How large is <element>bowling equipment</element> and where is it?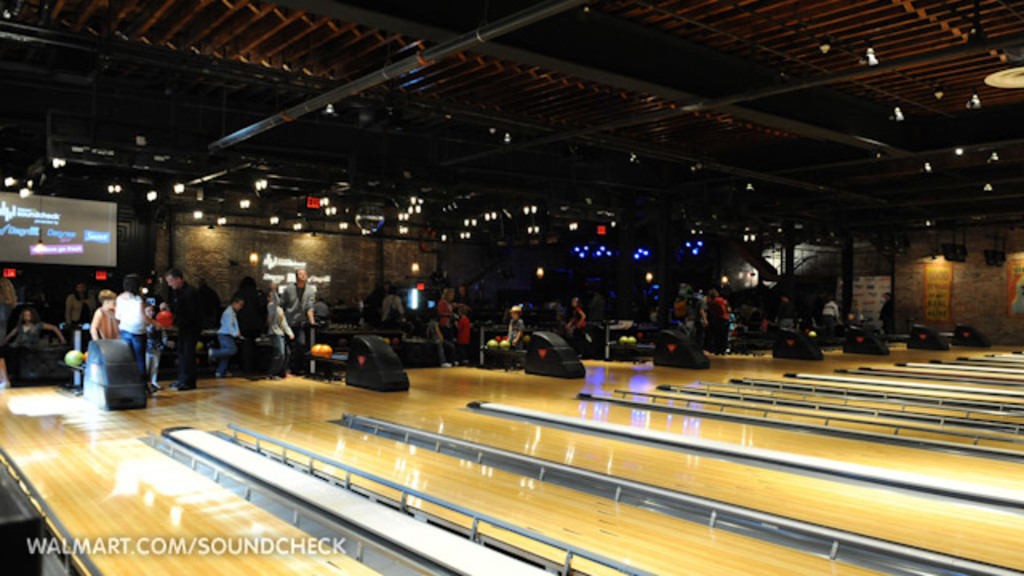
Bounding box: Rect(608, 326, 712, 368).
